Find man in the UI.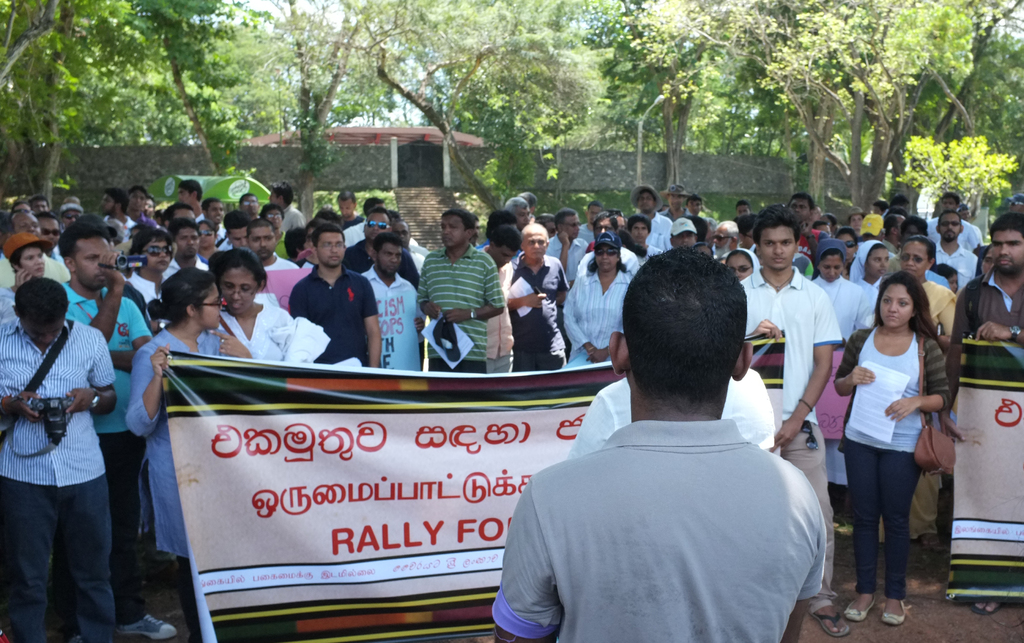
UI element at <bbox>414, 205, 507, 375</bbox>.
